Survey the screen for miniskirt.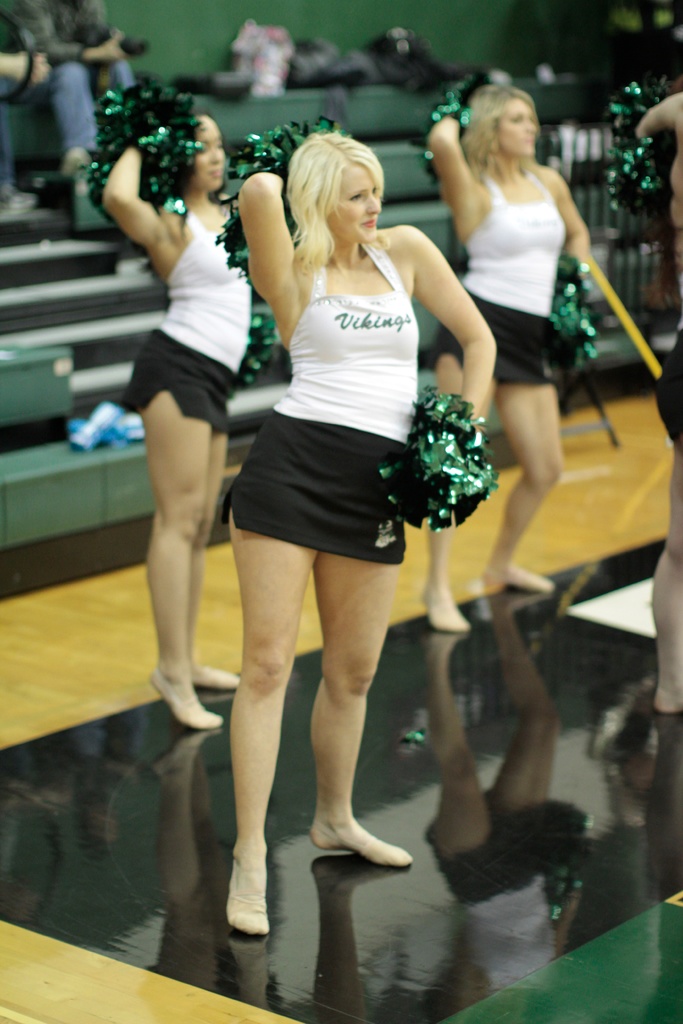
Survey found: left=119, top=323, right=239, bottom=431.
